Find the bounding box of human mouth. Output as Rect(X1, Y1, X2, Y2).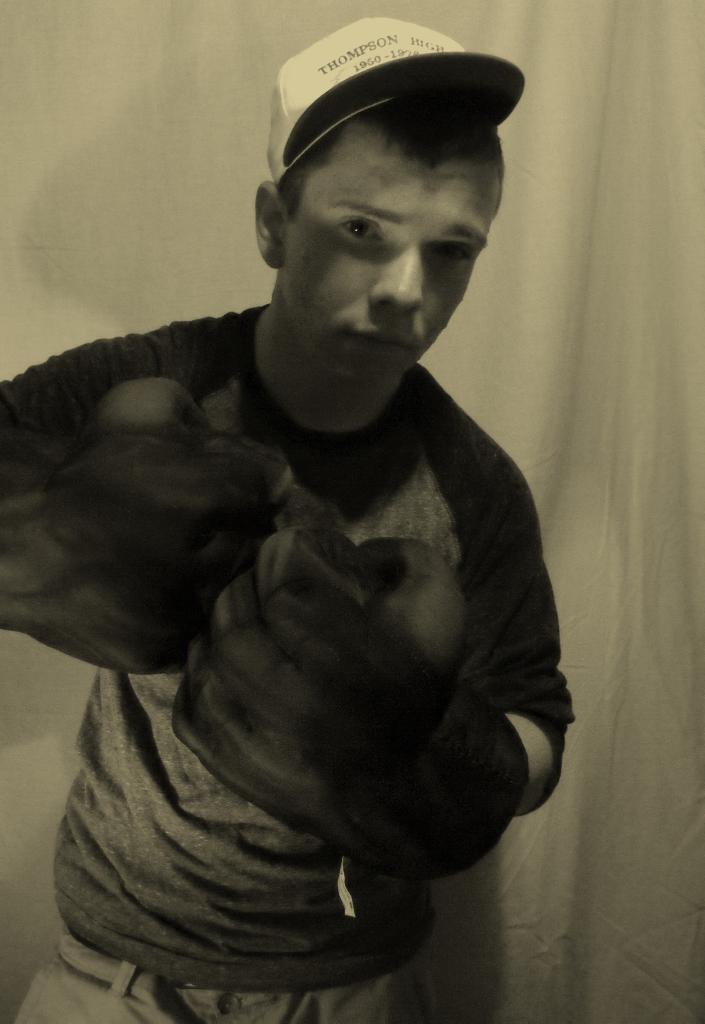
Rect(350, 330, 410, 349).
